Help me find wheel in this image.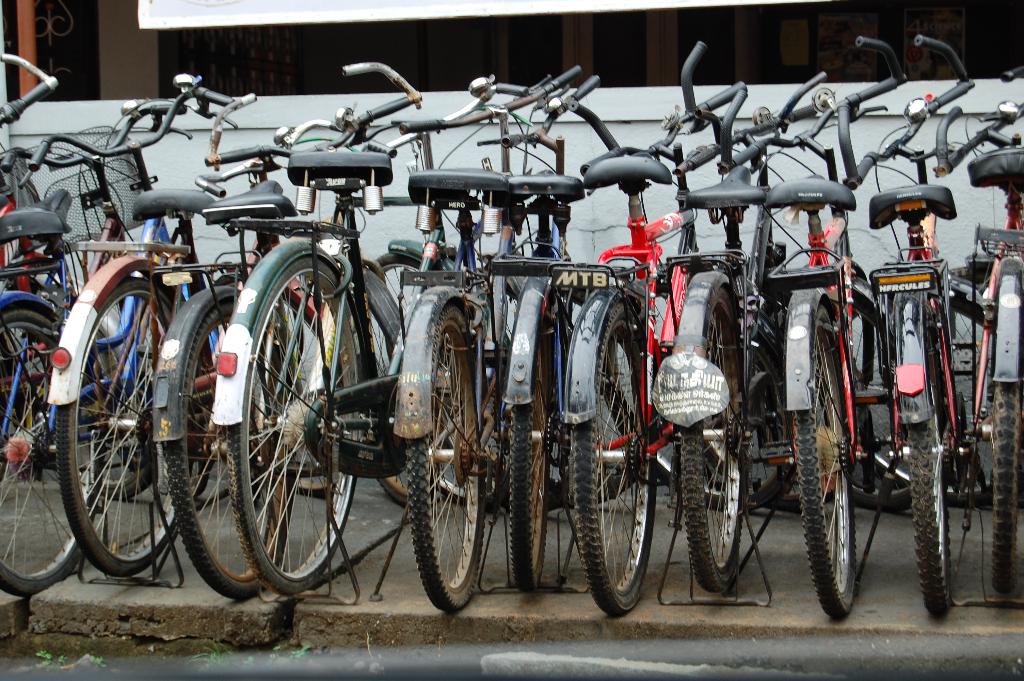
Found it: <region>575, 303, 656, 617</region>.
